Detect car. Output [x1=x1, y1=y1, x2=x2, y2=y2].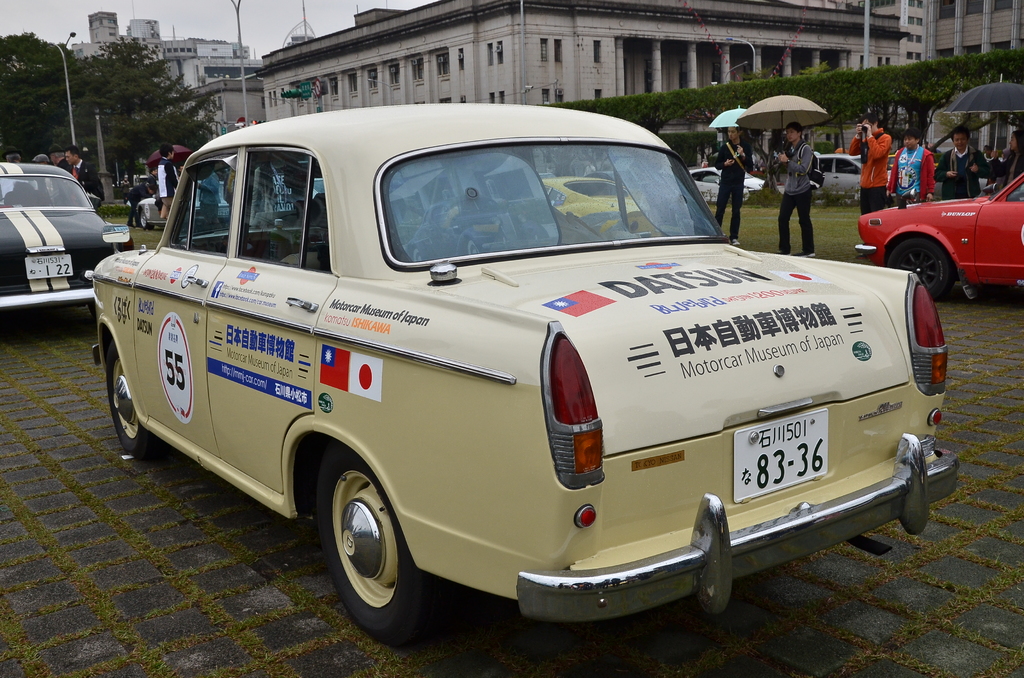
[x1=138, y1=181, x2=236, y2=232].
